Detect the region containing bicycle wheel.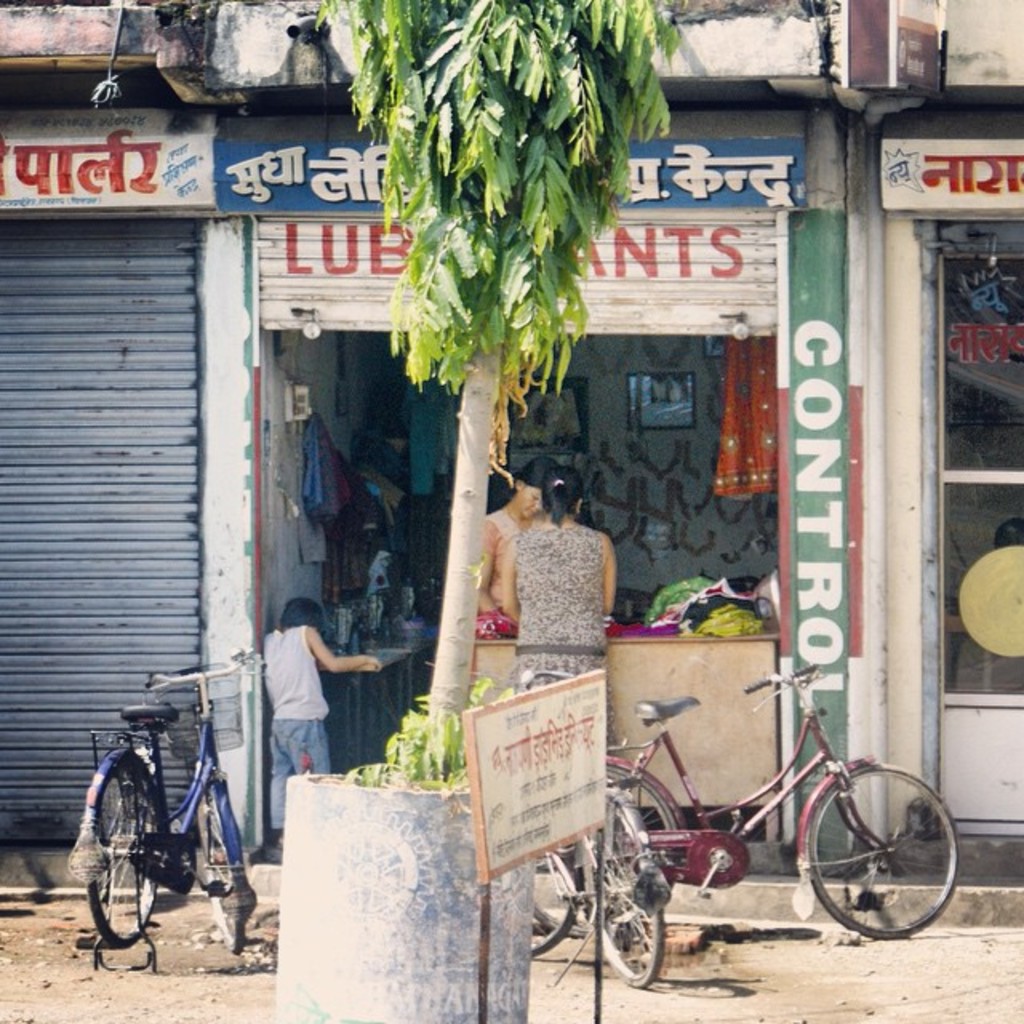
crop(566, 762, 682, 922).
